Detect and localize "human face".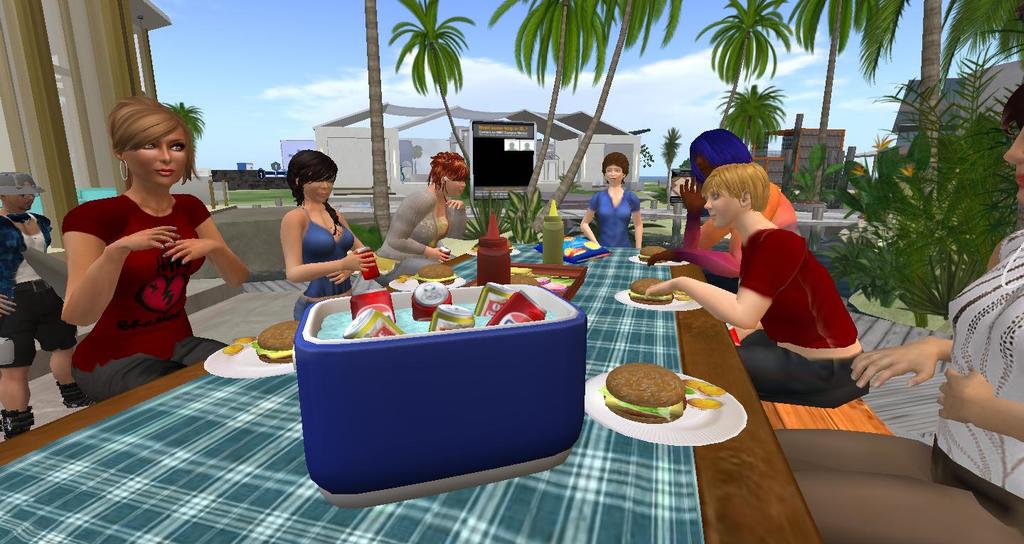
Localized at (x1=131, y1=123, x2=190, y2=188).
